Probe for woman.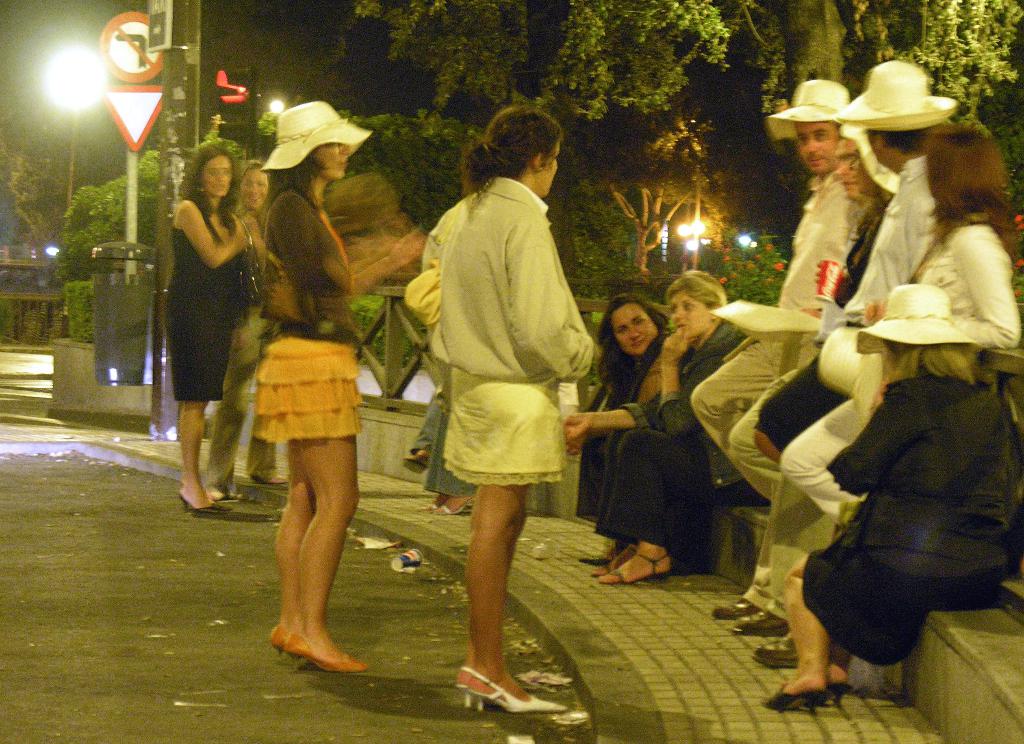
Probe result: left=757, top=285, right=1023, bottom=714.
